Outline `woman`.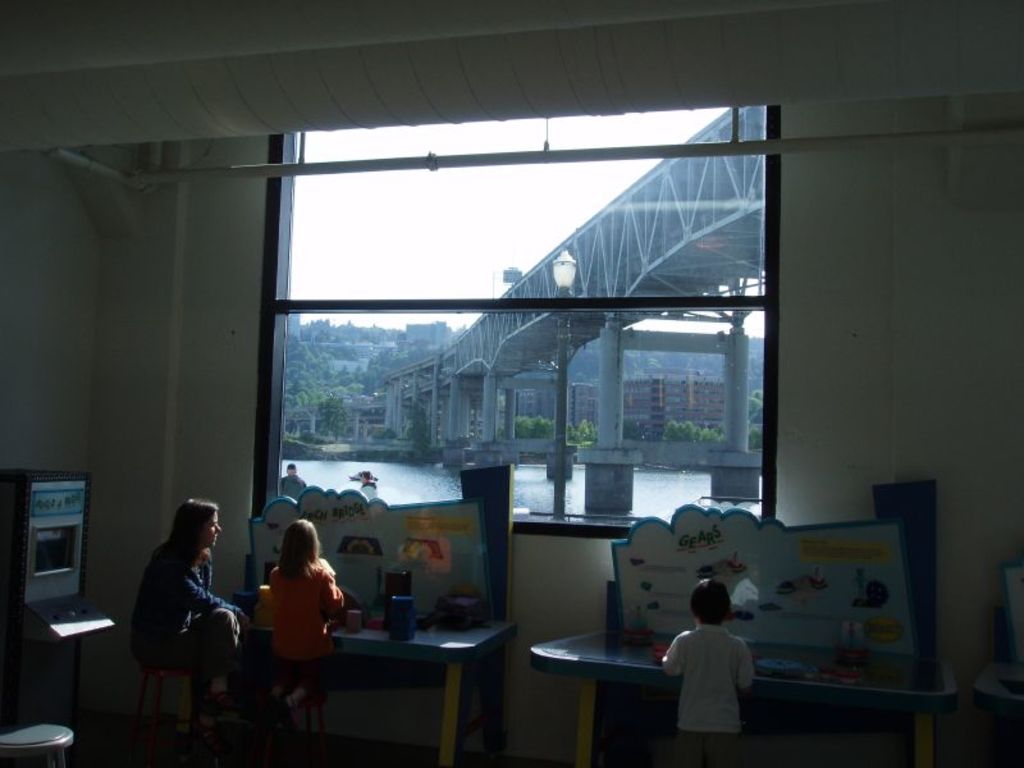
Outline: [x1=120, y1=495, x2=233, y2=737].
